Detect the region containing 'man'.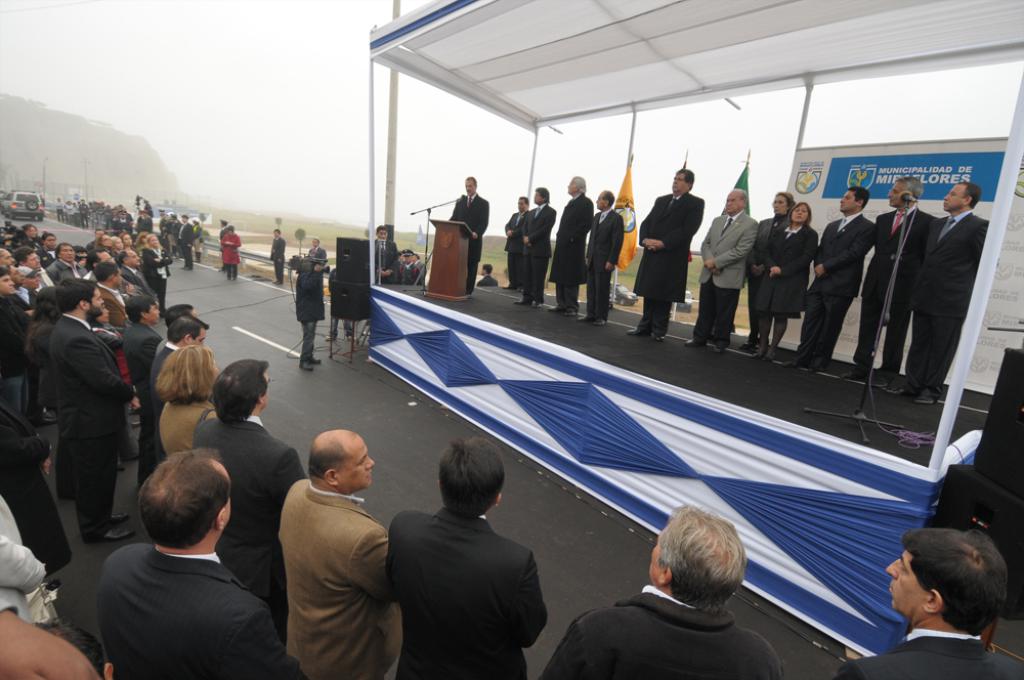
x1=839, y1=529, x2=1023, y2=679.
